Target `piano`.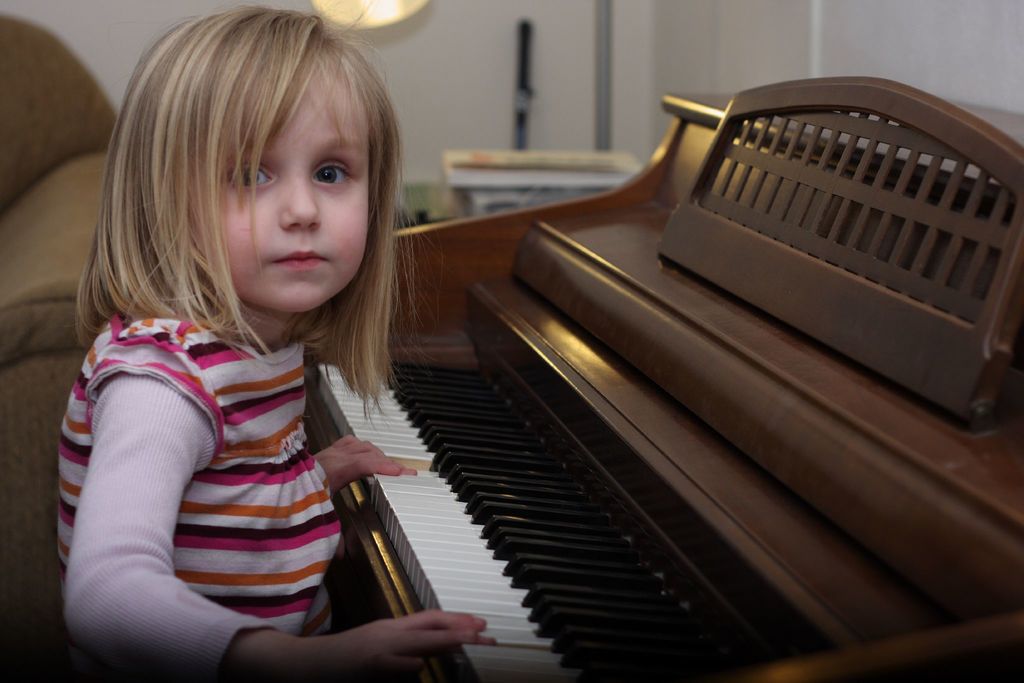
Target region: box=[229, 110, 991, 682].
